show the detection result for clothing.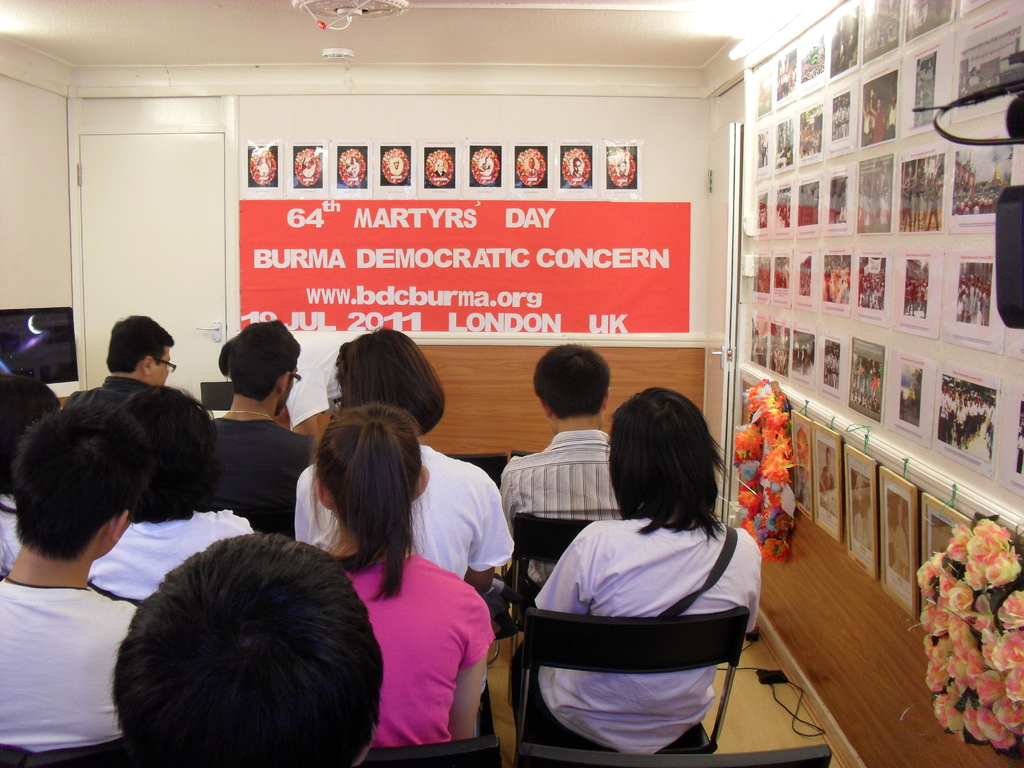
<bbox>299, 162, 315, 179</bbox>.
